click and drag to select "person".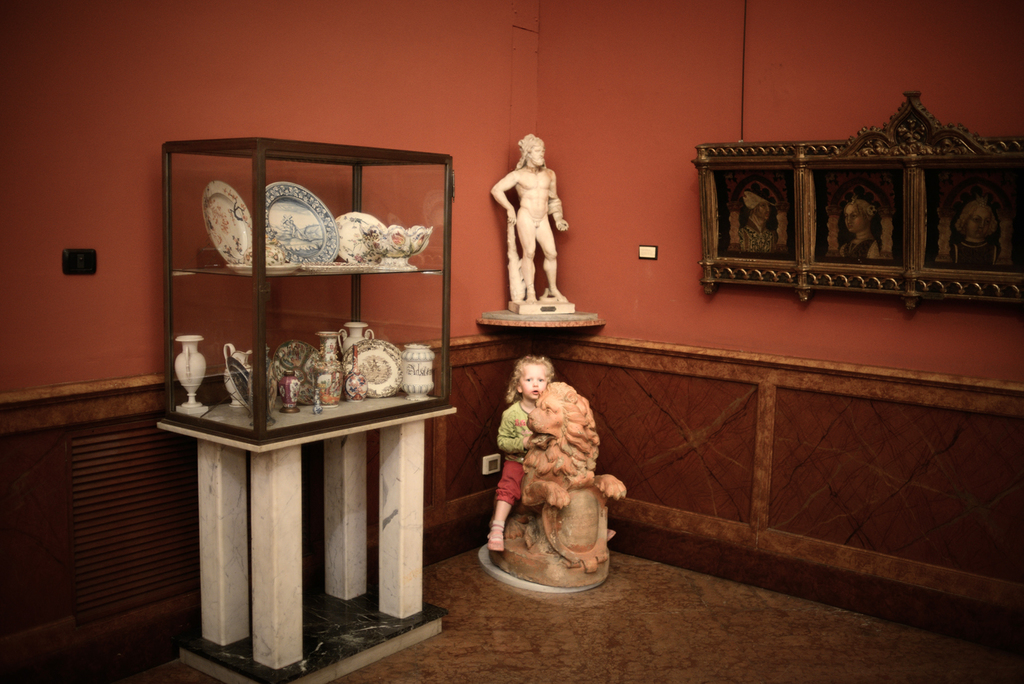
Selection: box(494, 129, 577, 320).
